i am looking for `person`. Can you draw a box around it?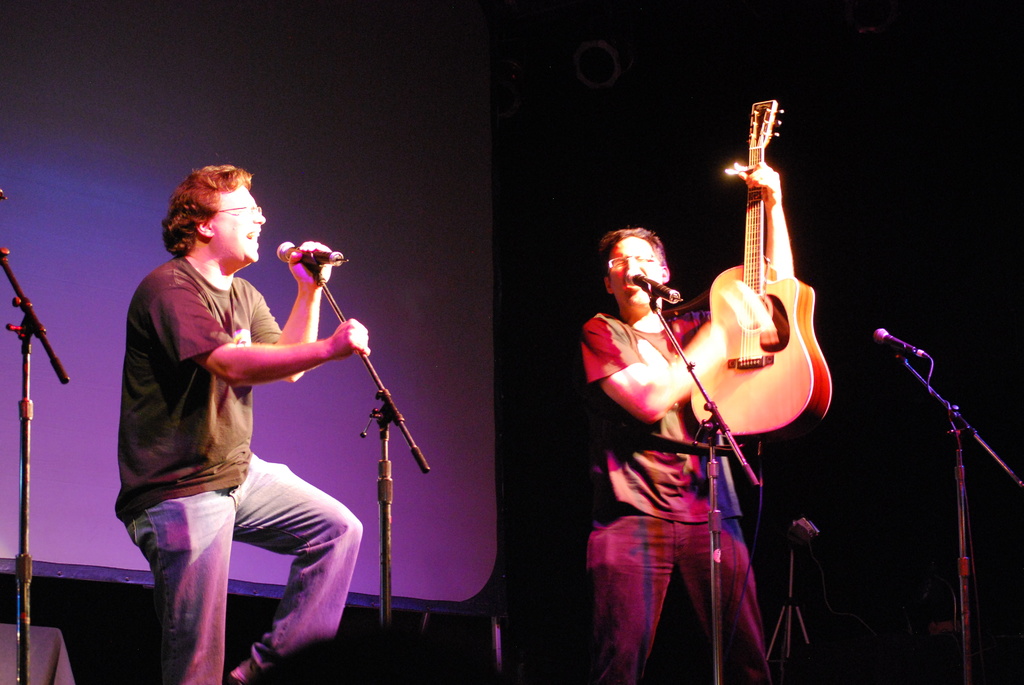
Sure, the bounding box is box=[569, 158, 804, 684].
